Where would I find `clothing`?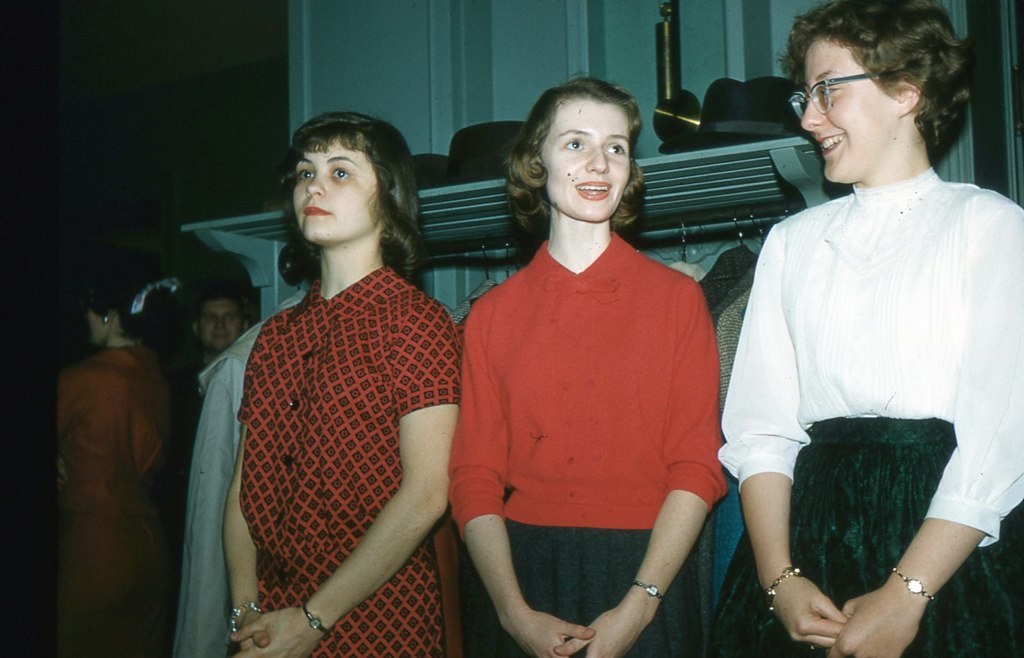
At crop(720, 168, 1023, 657).
